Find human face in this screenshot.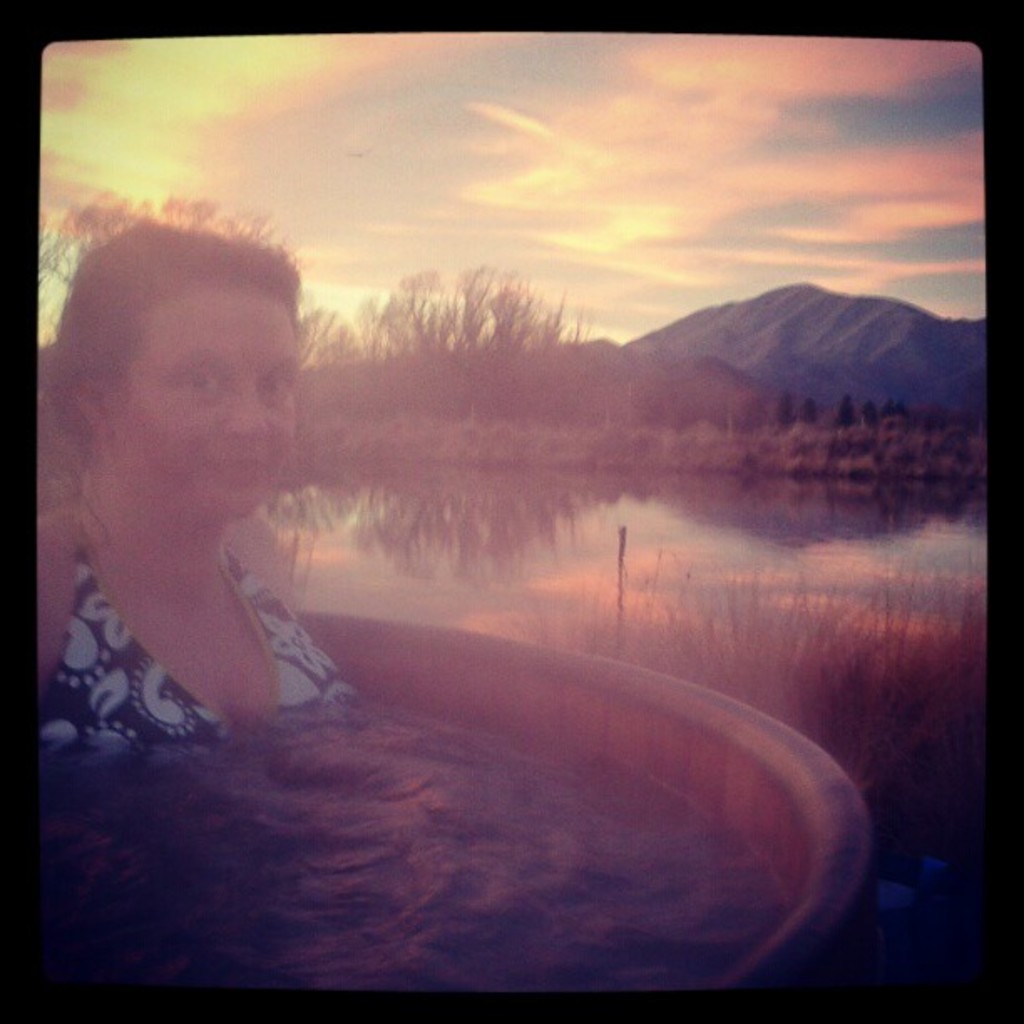
The bounding box for human face is rect(114, 283, 303, 517).
